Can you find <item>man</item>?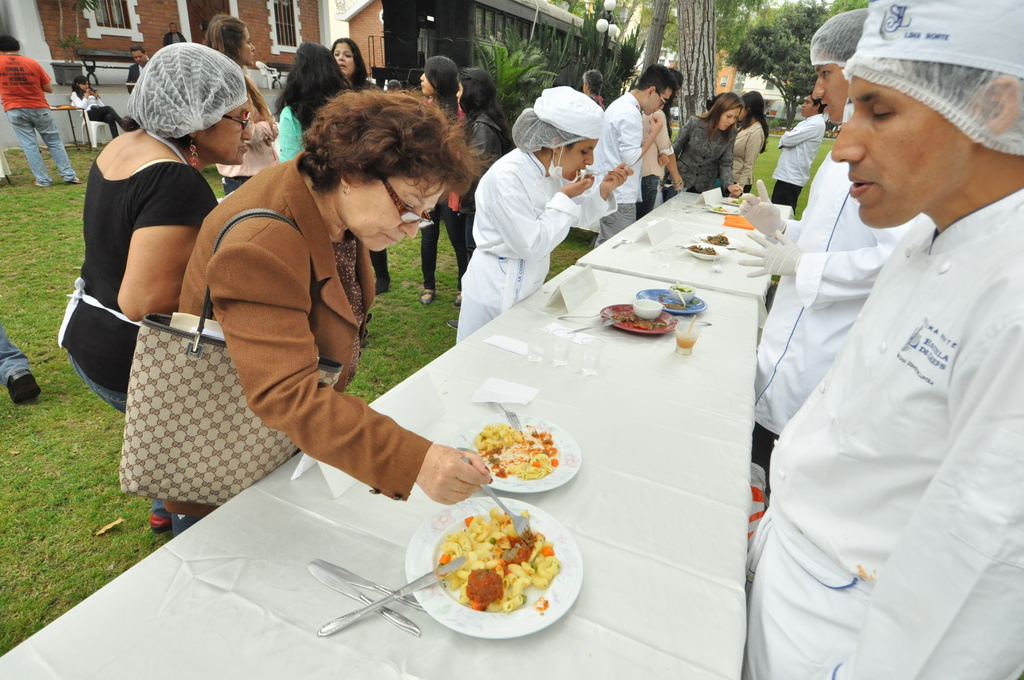
Yes, bounding box: {"left": 163, "top": 21, "right": 189, "bottom": 46}.
